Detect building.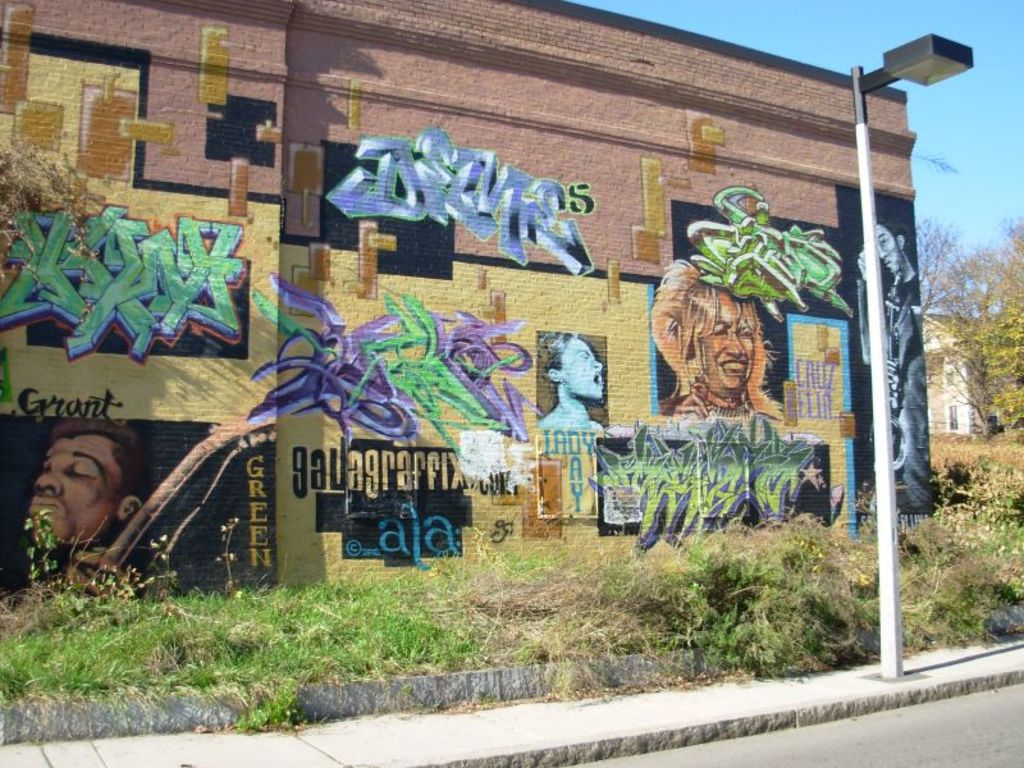
Detected at (966,337,1023,439).
